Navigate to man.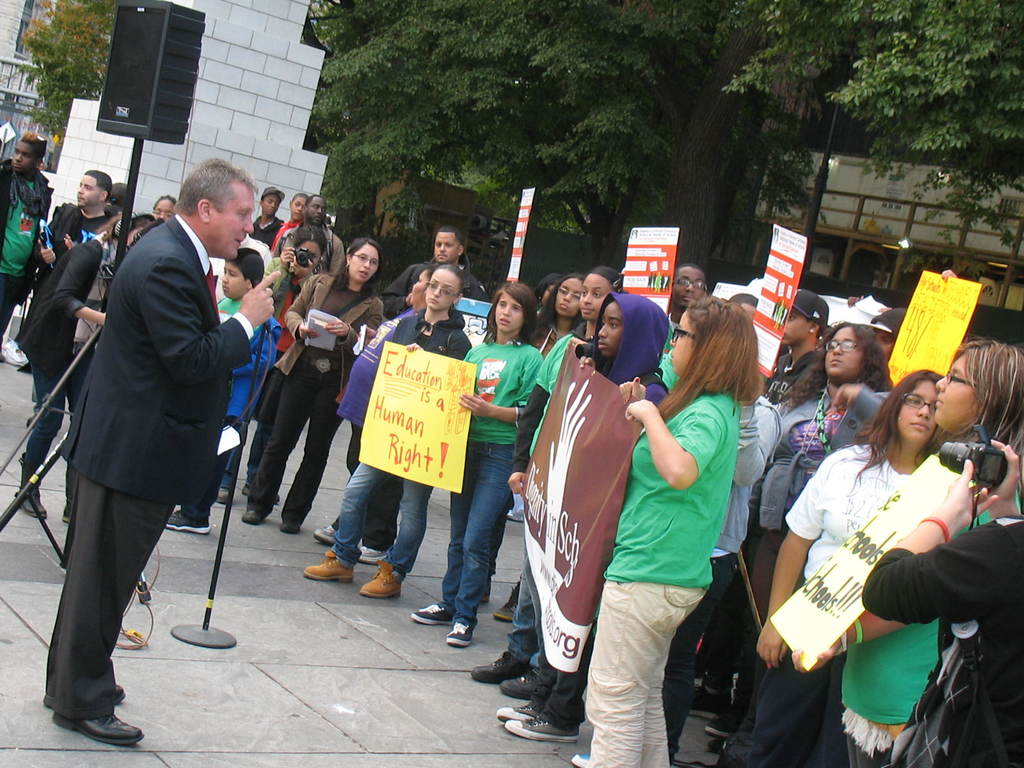
Navigation target: left=31, top=155, right=257, bottom=730.
